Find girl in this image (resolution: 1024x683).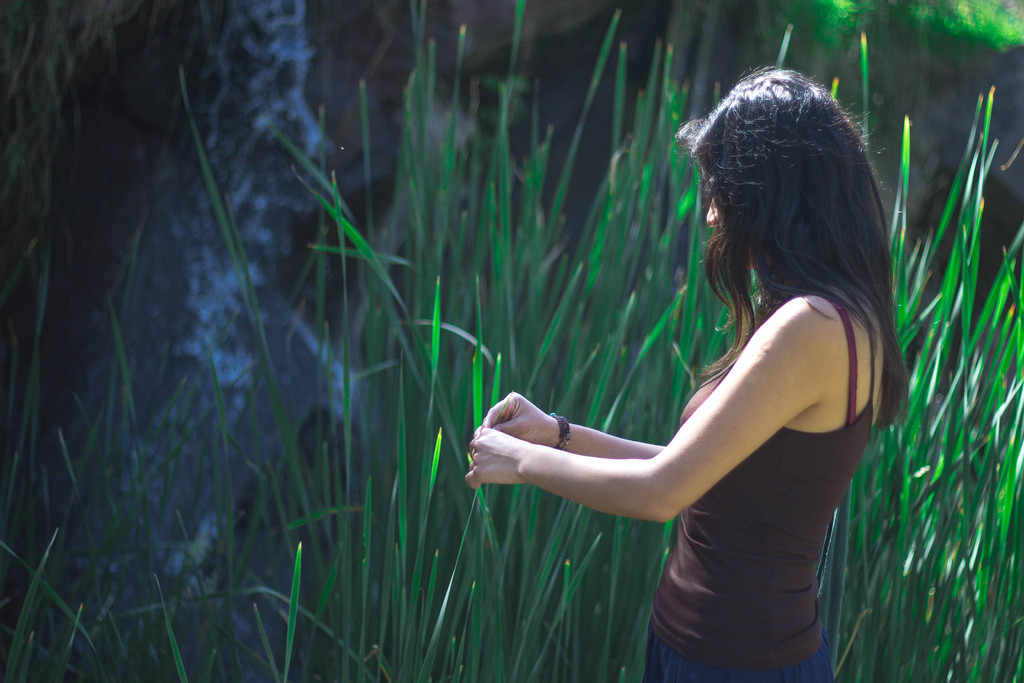
[465,64,908,680].
